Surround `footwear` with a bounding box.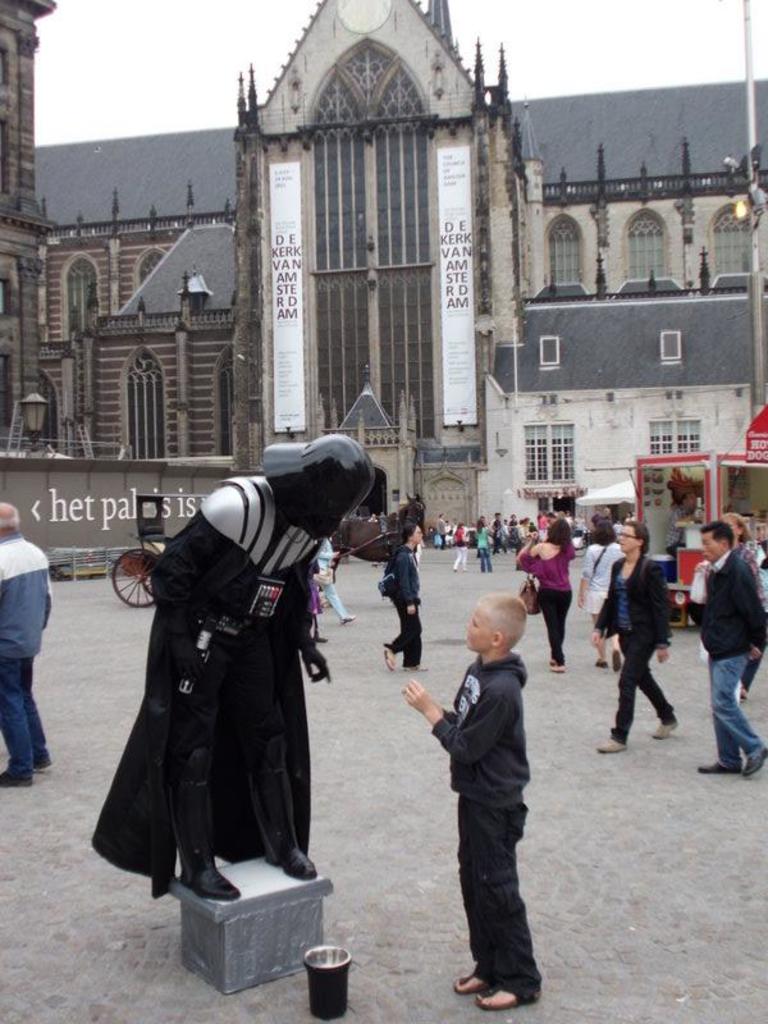
bbox=(654, 719, 680, 737).
